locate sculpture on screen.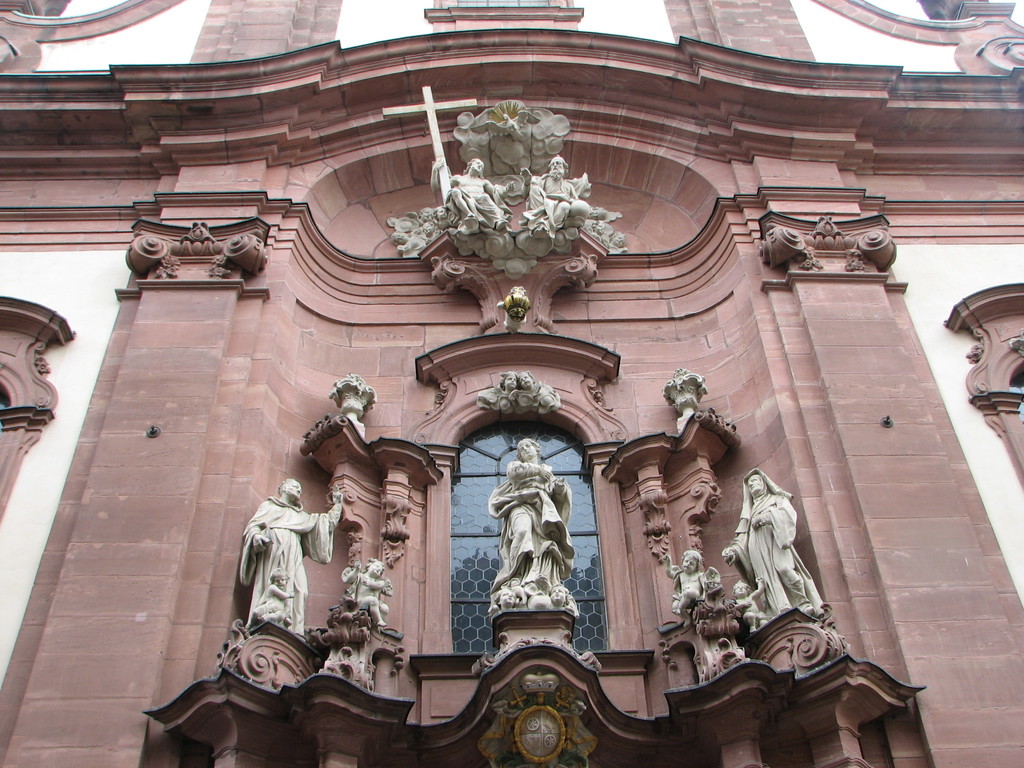
On screen at 493:282:550:331.
